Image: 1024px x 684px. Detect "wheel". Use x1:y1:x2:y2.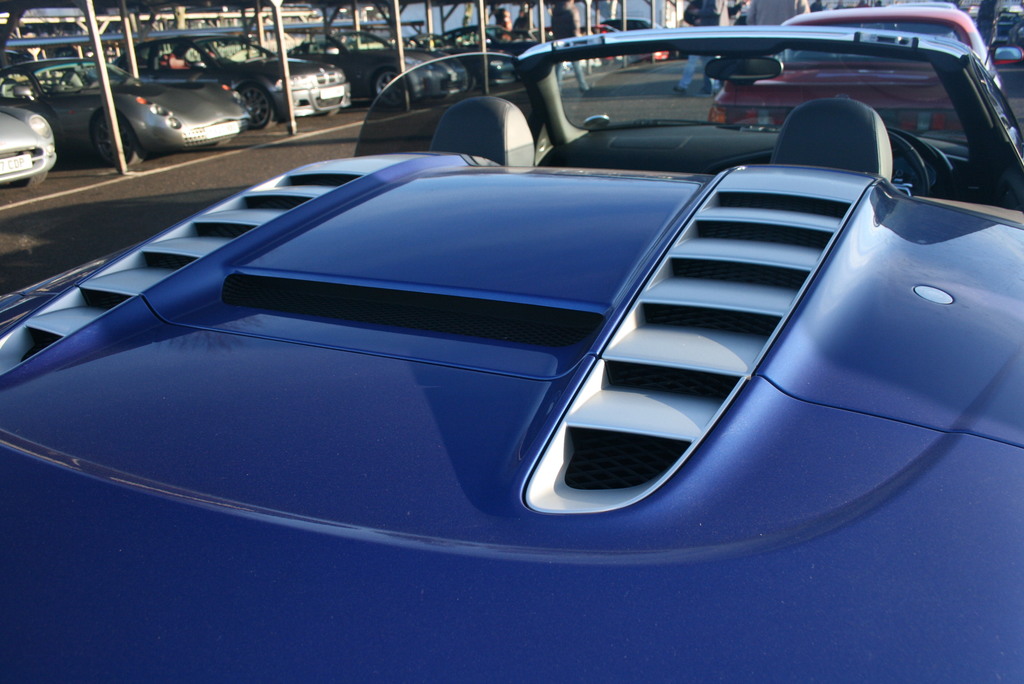
95:121:143:165.
